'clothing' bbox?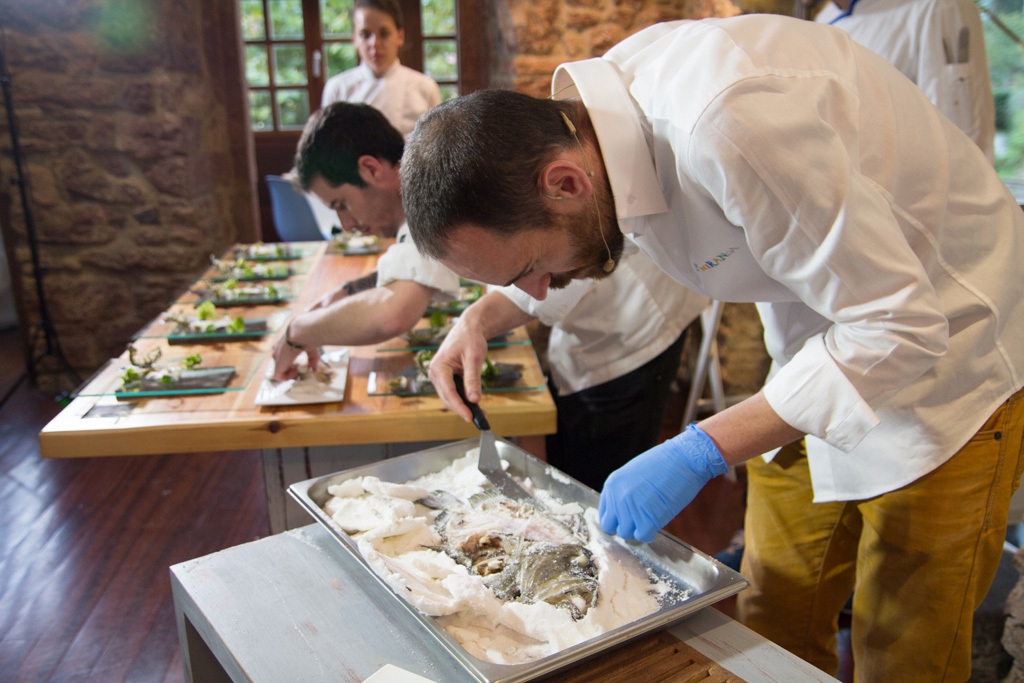
(381,216,710,490)
